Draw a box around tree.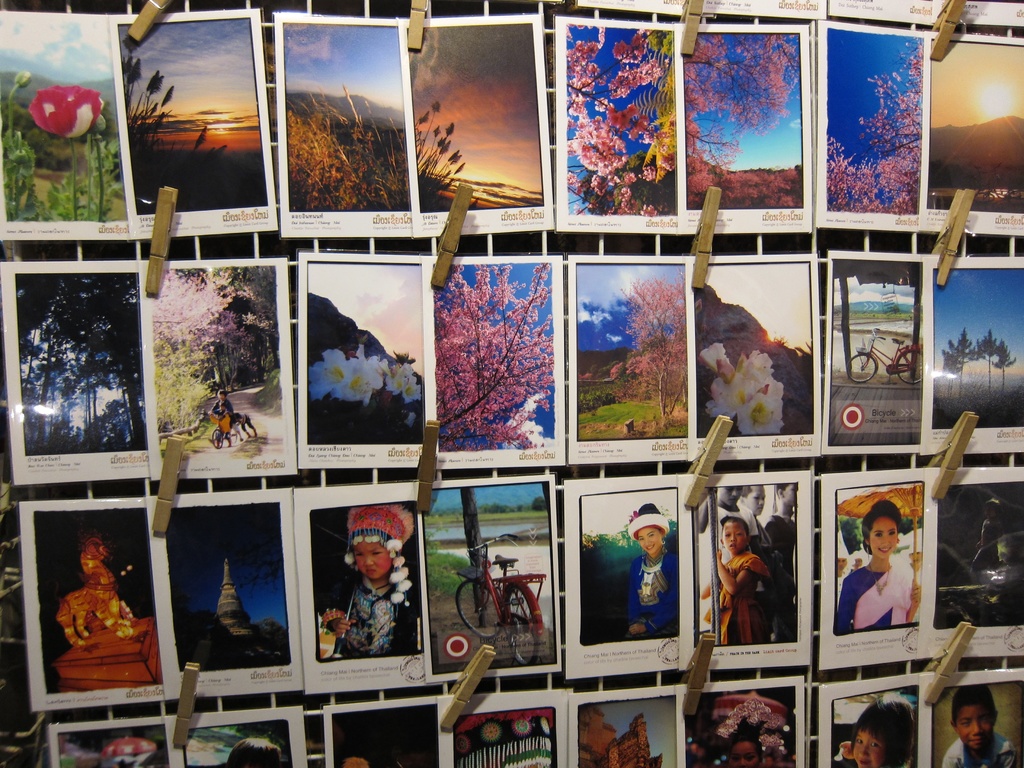
<box>4,67,123,226</box>.
